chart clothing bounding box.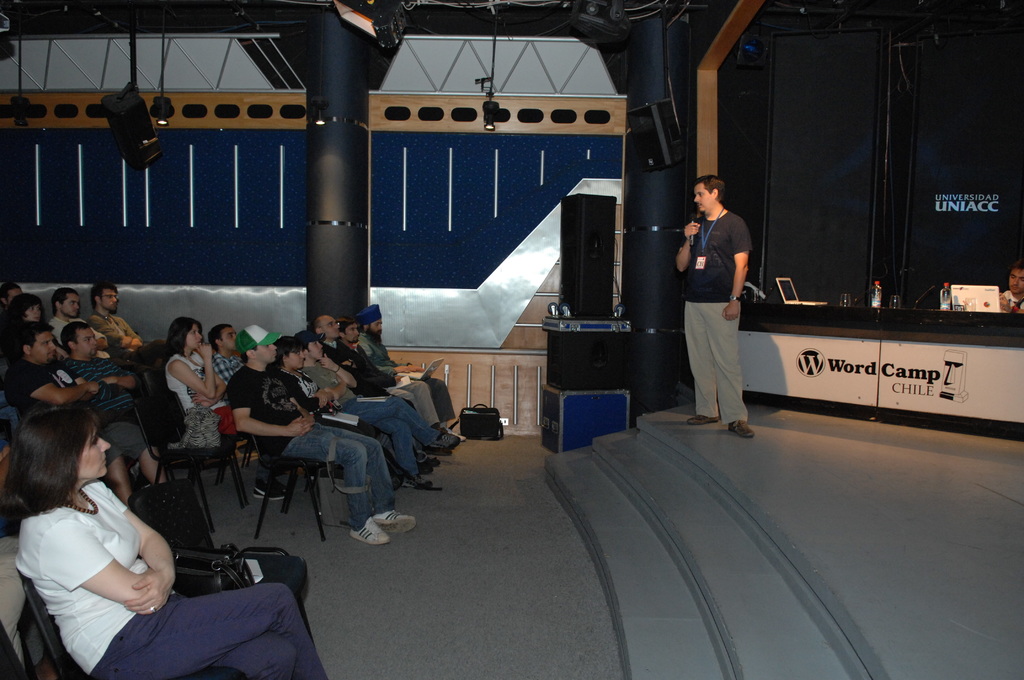
Charted: box(301, 359, 444, 476).
